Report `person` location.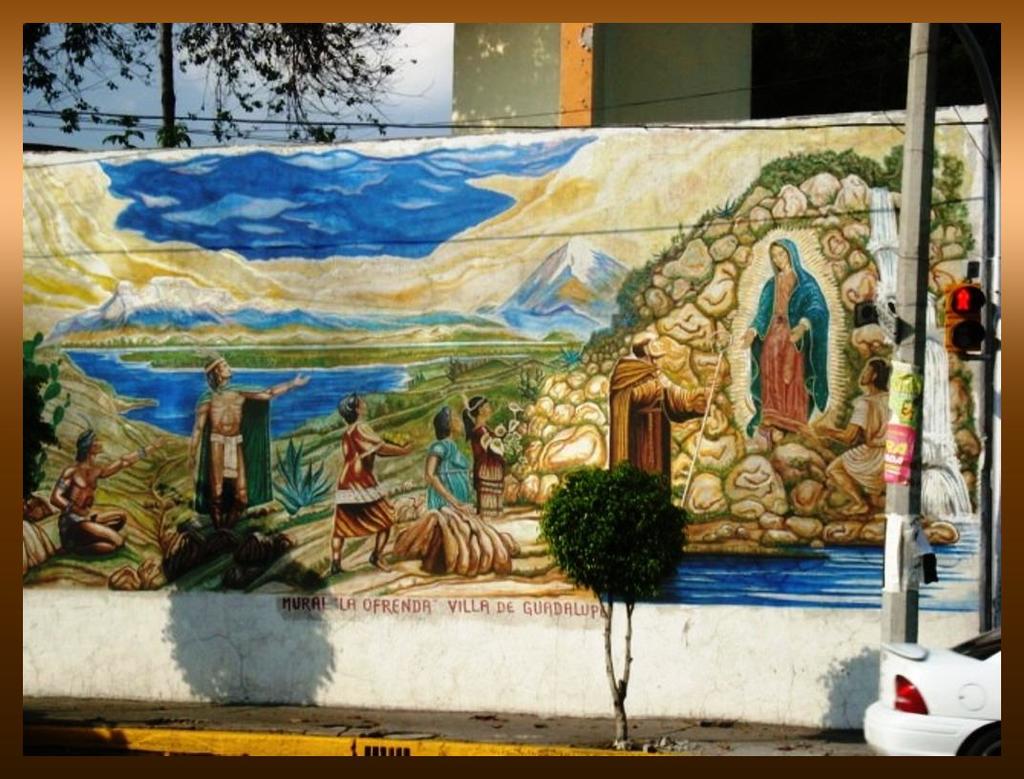
Report: (x1=185, y1=353, x2=307, y2=534).
